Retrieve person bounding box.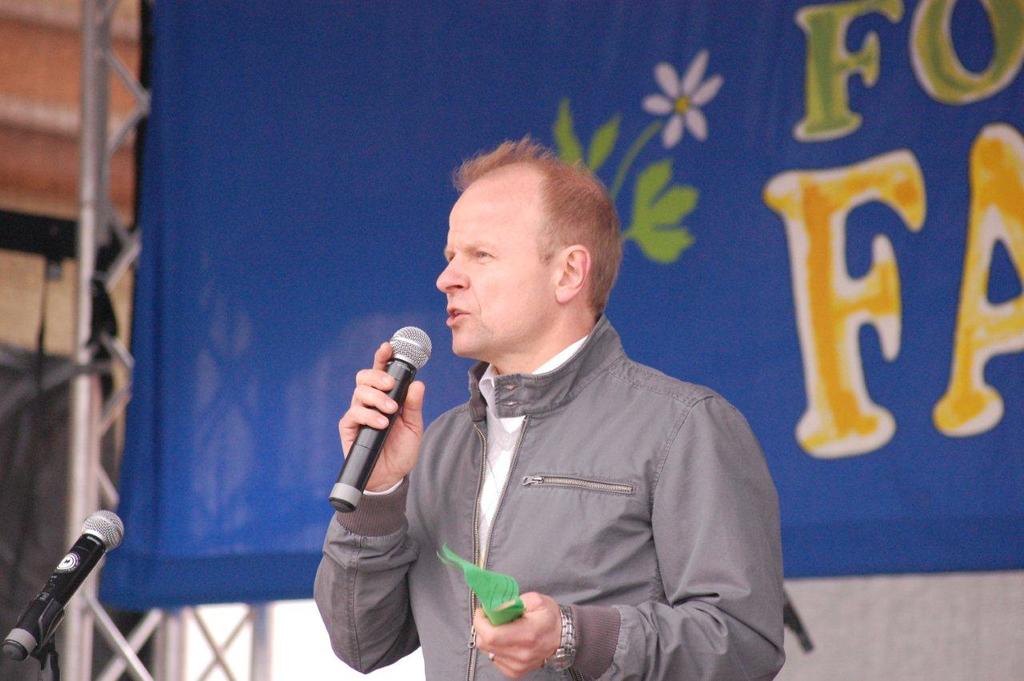
Bounding box: [left=363, top=143, right=790, bottom=679].
